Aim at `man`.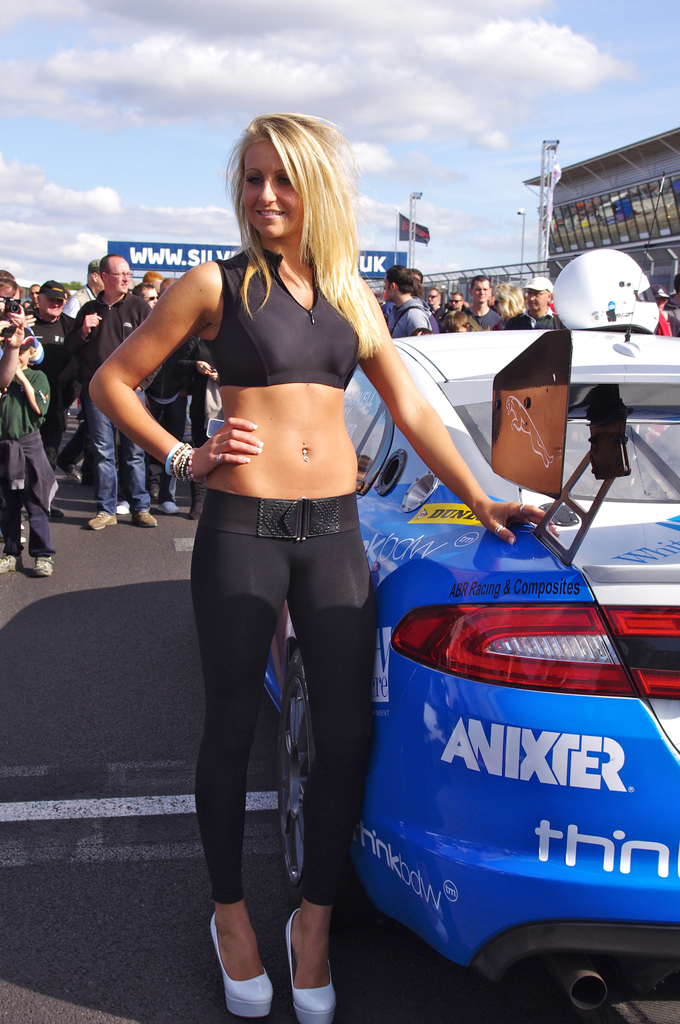
Aimed at 378,266,439,345.
